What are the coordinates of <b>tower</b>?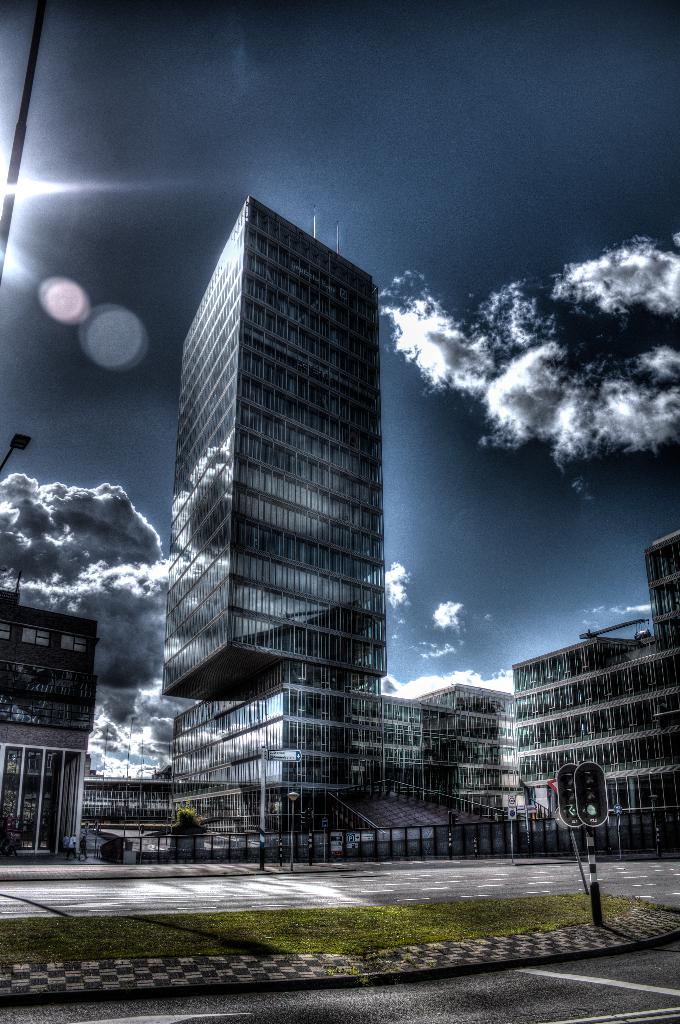
(150,187,397,713).
